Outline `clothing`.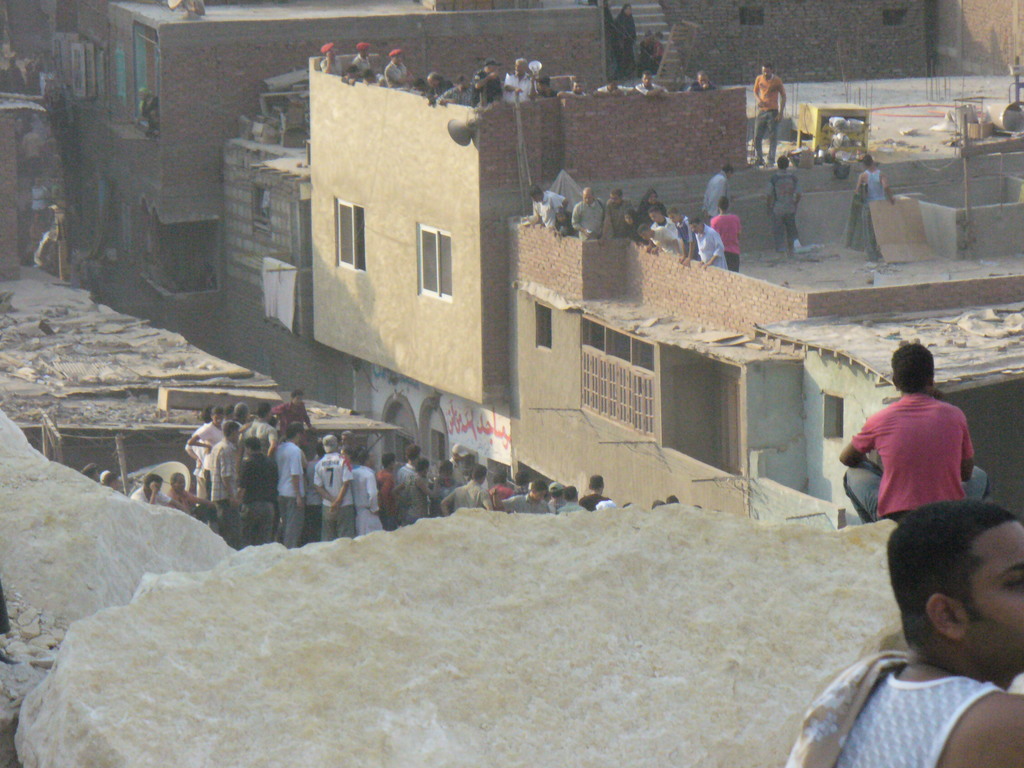
Outline: left=210, top=439, right=232, bottom=537.
